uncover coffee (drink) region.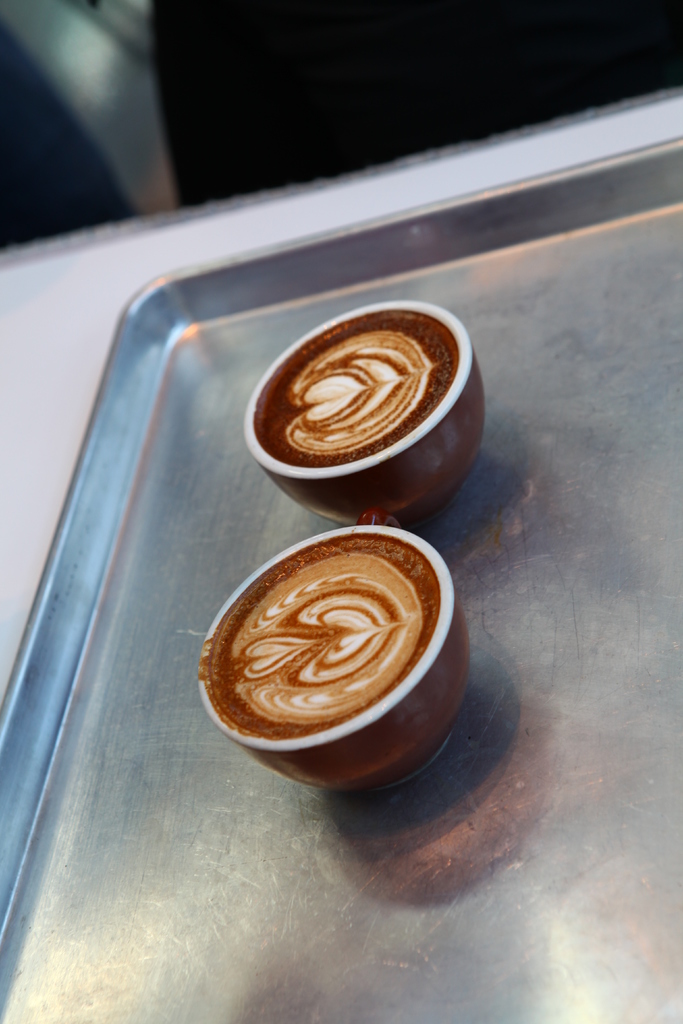
Uncovered: locate(206, 532, 444, 734).
